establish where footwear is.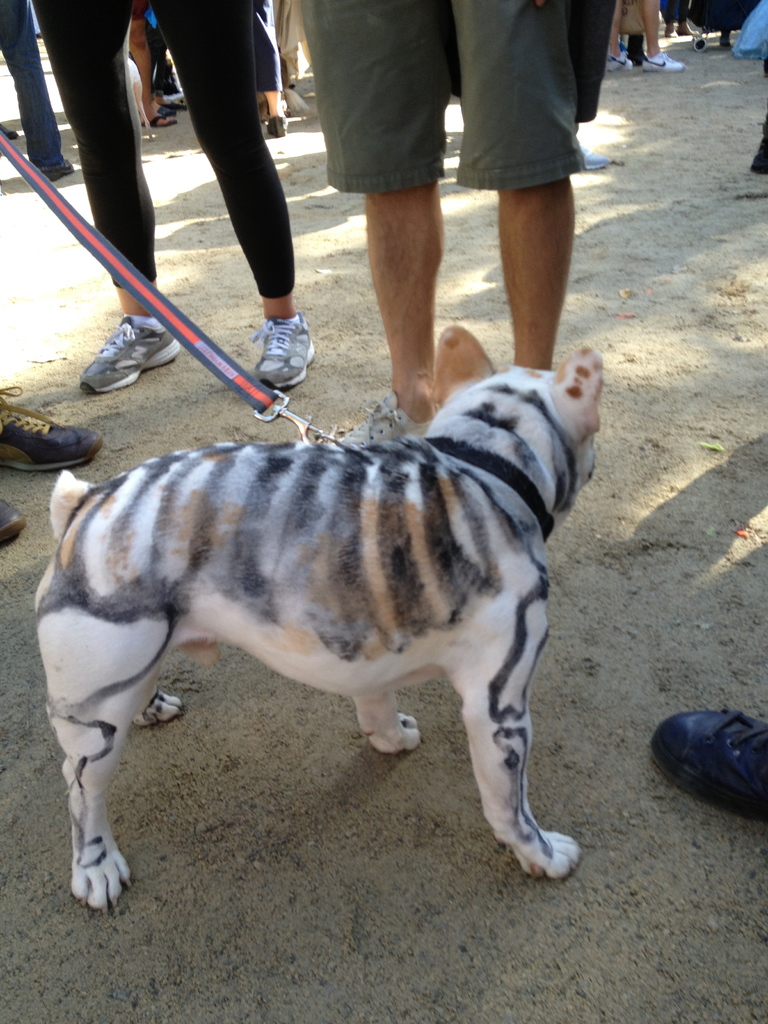
Established at x1=141 y1=113 x2=178 y2=131.
